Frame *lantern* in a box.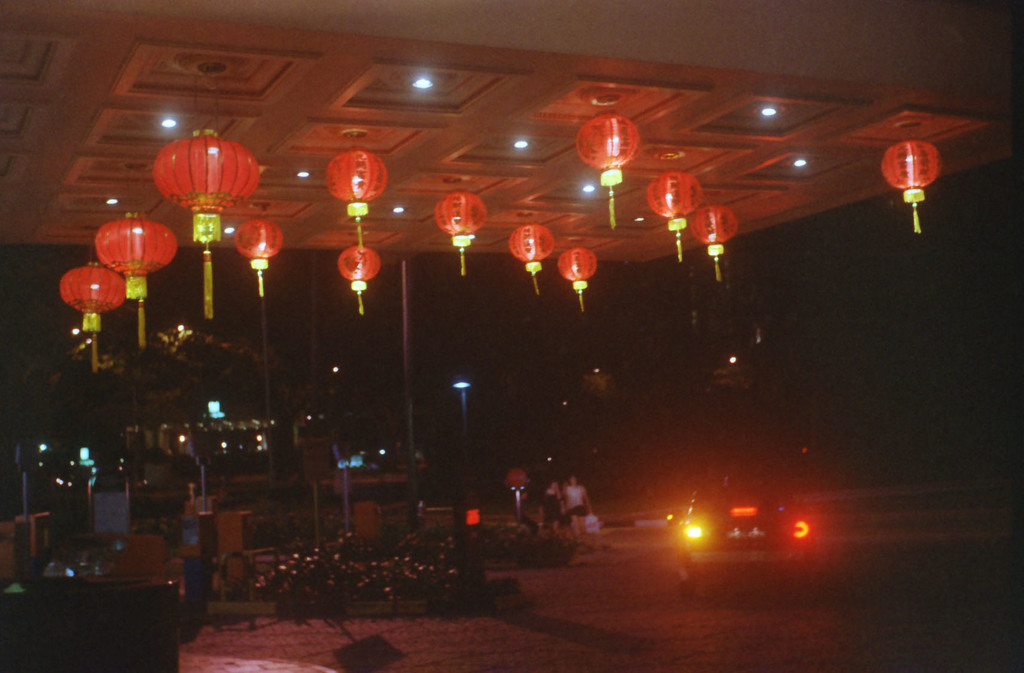
(left=58, top=257, right=124, bottom=368).
